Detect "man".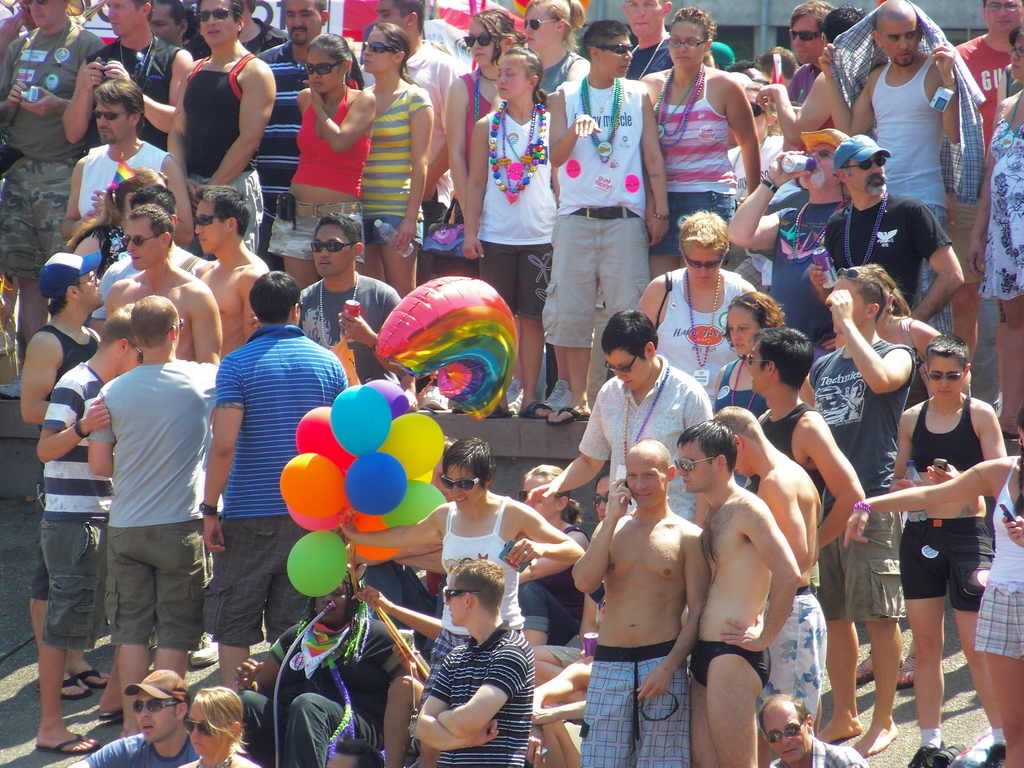
Detected at [197,272,353,692].
